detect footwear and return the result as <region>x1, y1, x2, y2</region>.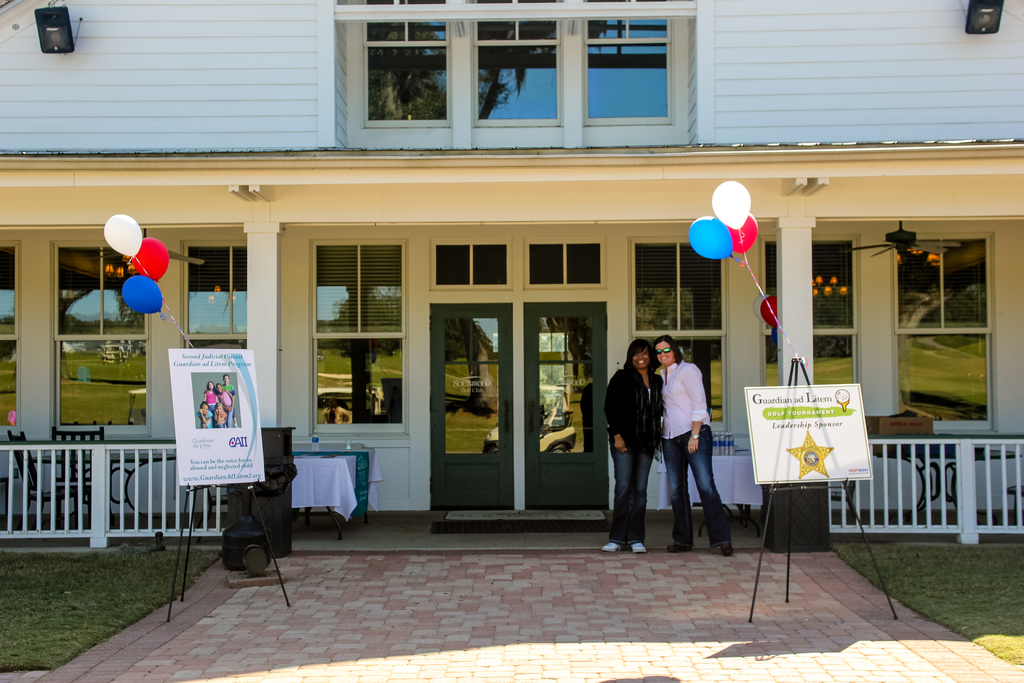
<region>716, 539, 740, 559</region>.
